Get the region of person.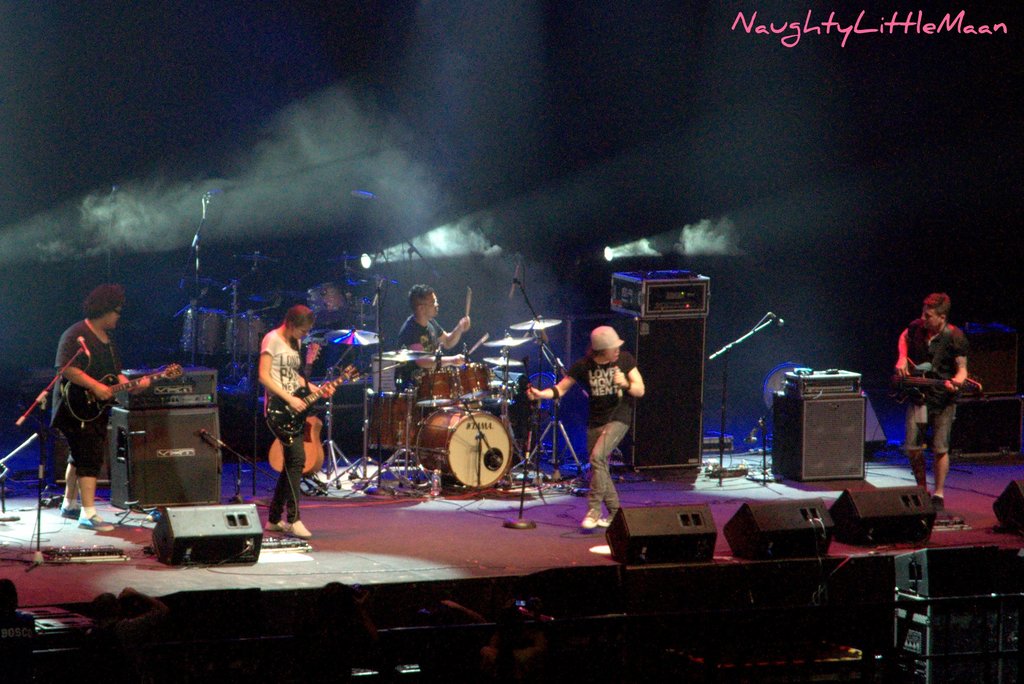
[x1=49, y1=281, x2=144, y2=525].
